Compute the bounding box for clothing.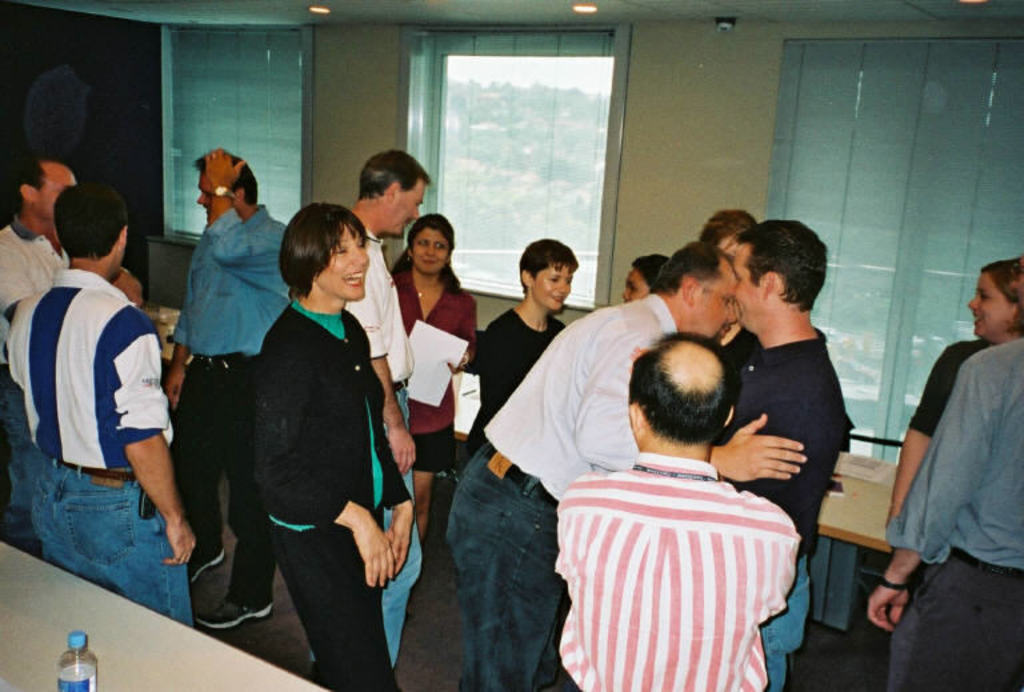
detection(884, 325, 1019, 691).
